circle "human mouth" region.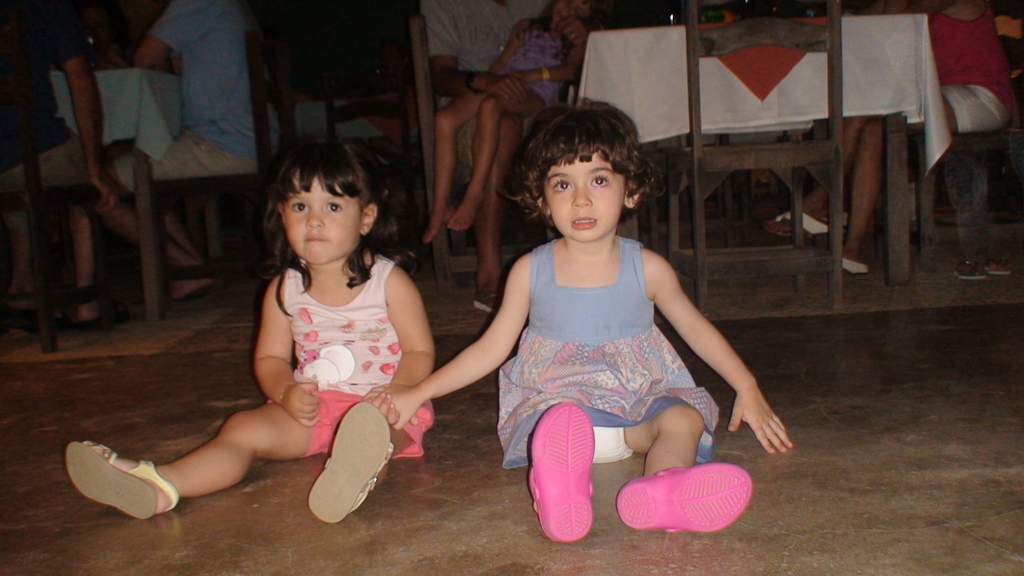
Region: [left=303, top=236, right=326, bottom=244].
